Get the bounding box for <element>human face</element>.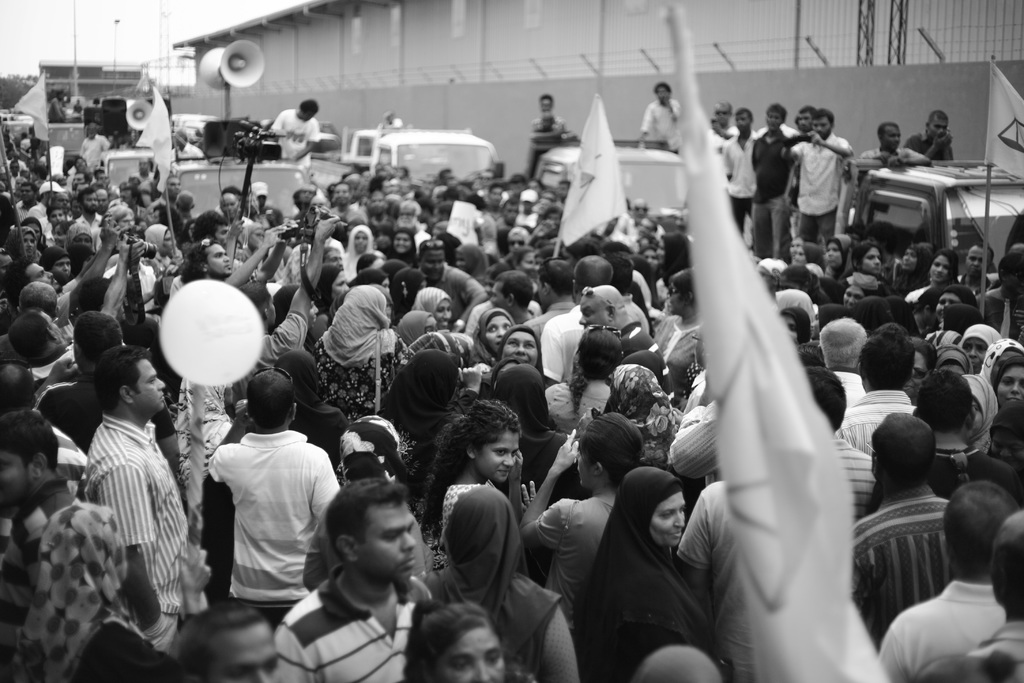
{"x1": 440, "y1": 633, "x2": 504, "y2": 682}.
